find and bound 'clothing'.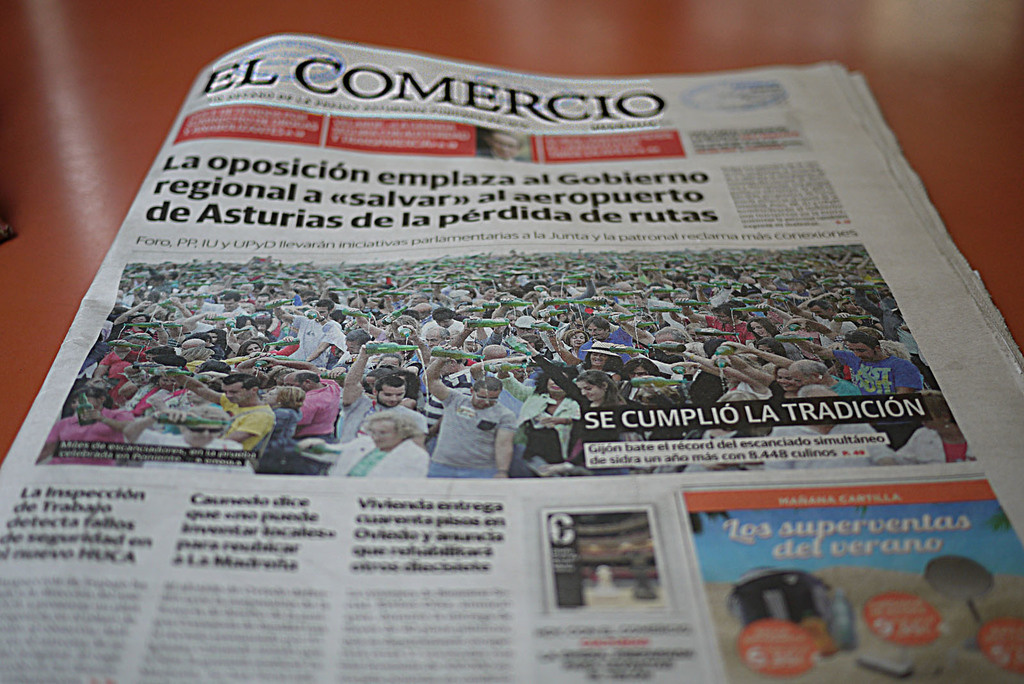
Bound: select_region(296, 370, 338, 439).
